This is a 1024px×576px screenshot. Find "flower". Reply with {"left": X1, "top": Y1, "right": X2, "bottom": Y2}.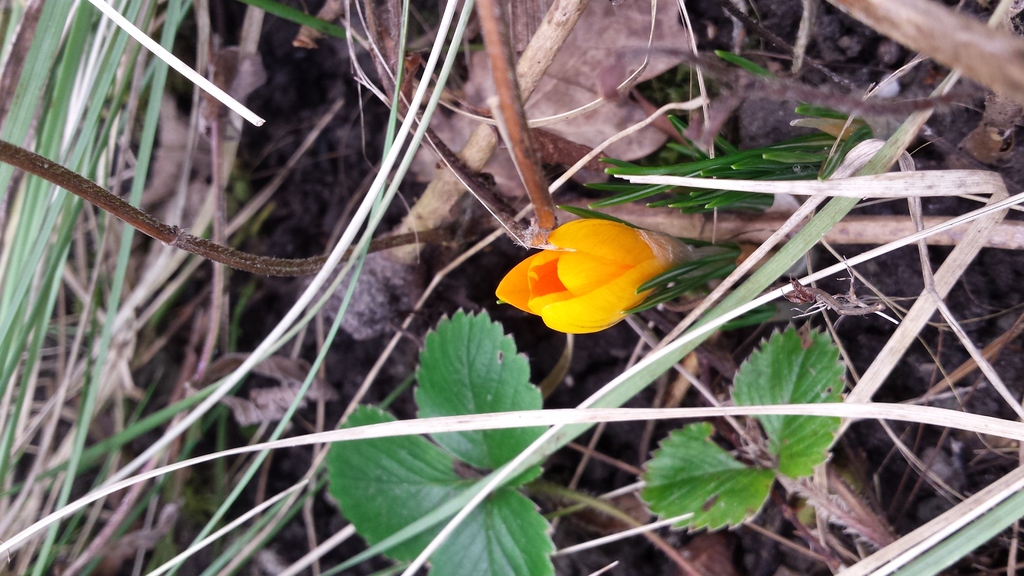
{"left": 494, "top": 199, "right": 682, "bottom": 327}.
